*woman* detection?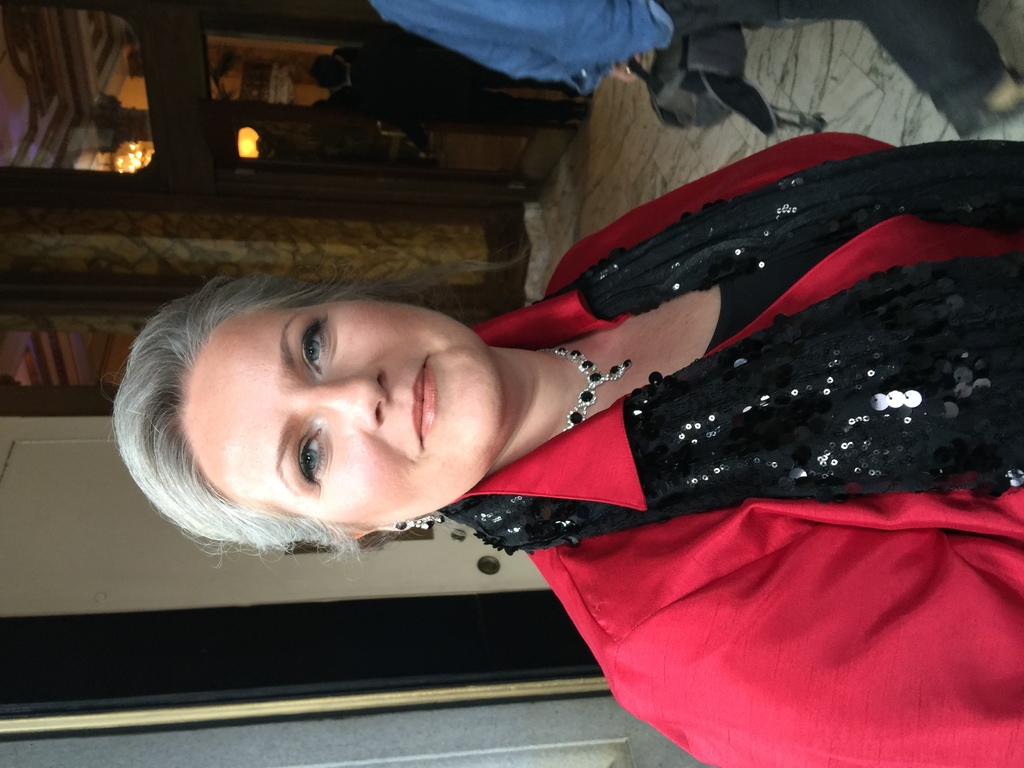
102,127,1023,767
